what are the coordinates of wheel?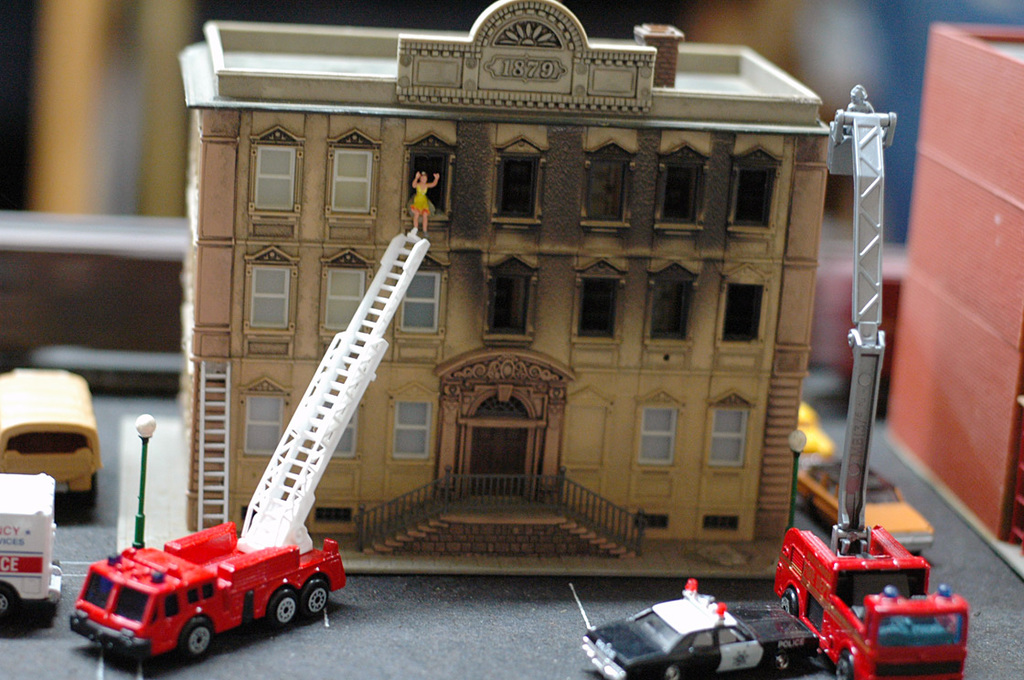
[303, 579, 330, 619].
